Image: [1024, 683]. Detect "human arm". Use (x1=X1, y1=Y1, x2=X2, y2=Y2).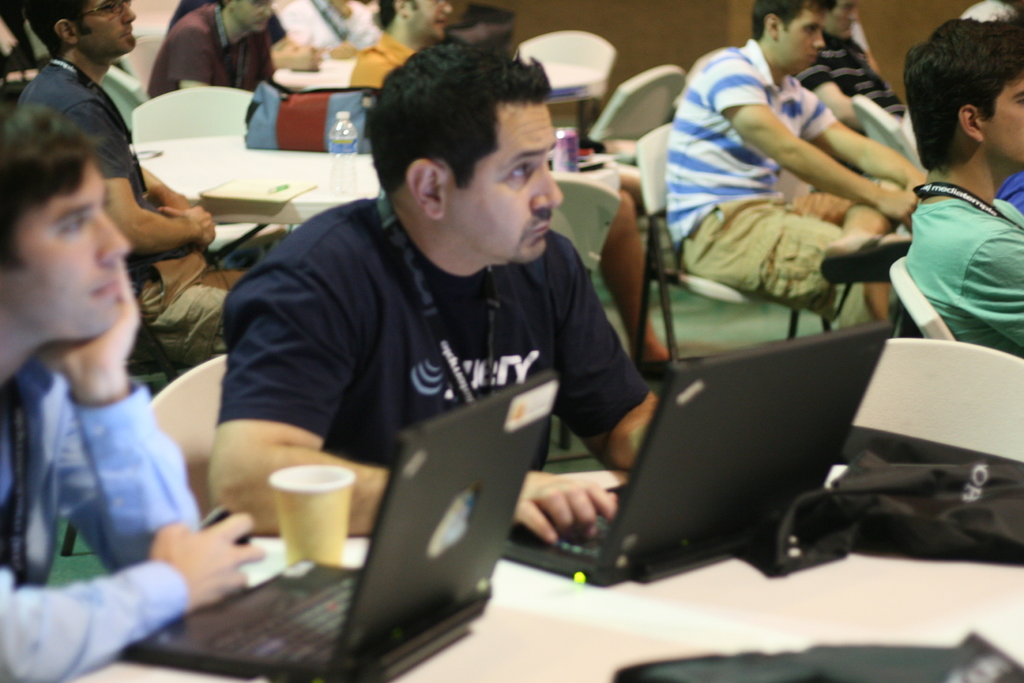
(x1=138, y1=167, x2=191, y2=211).
